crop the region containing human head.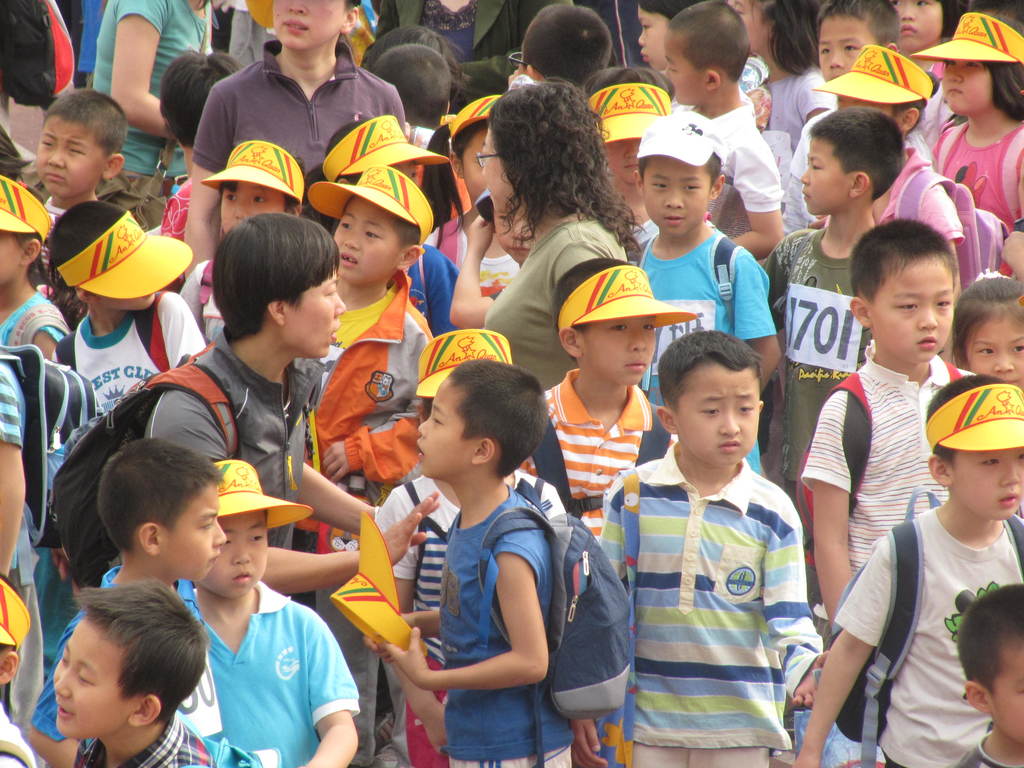
Crop region: 681:320:763:463.
